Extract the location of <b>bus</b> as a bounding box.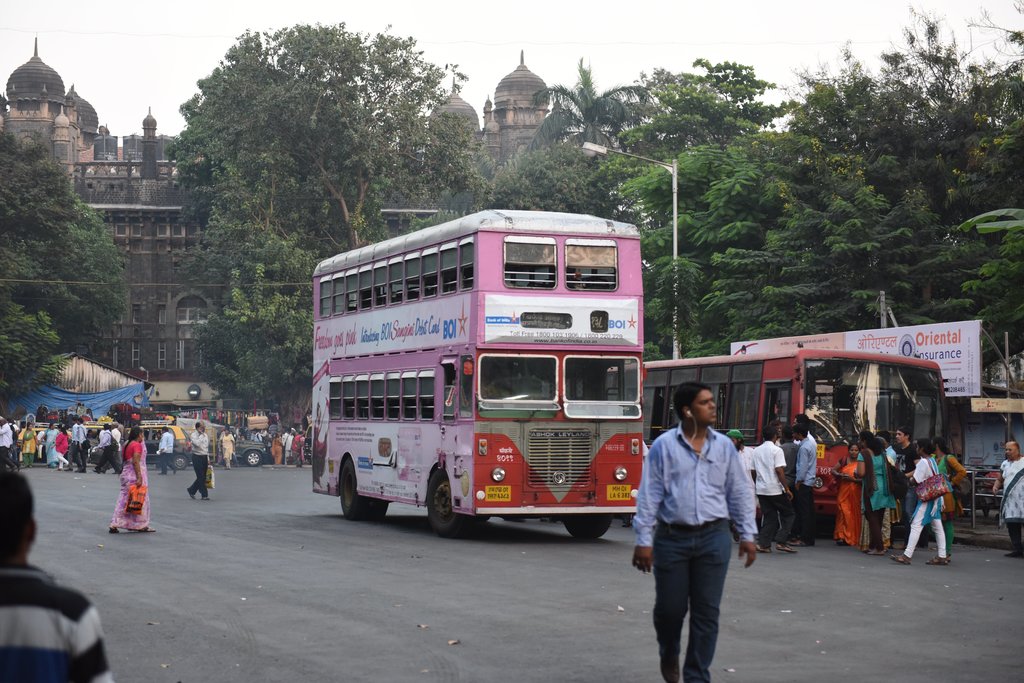
Rect(307, 206, 645, 540).
